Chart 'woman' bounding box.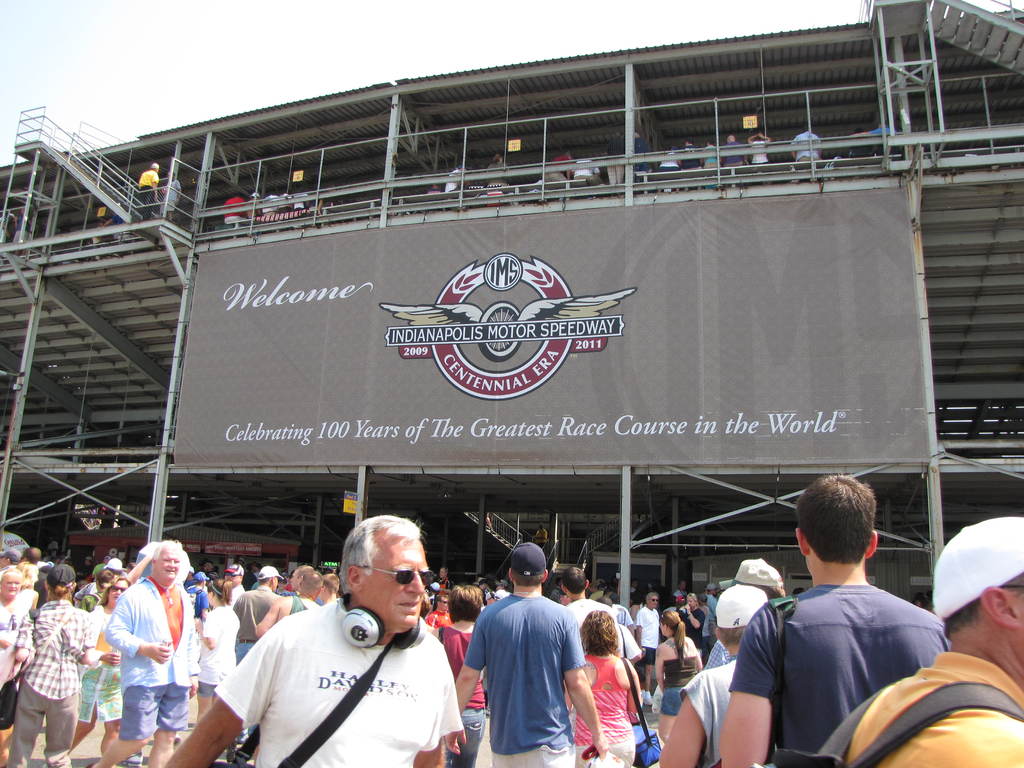
Charted: [576, 612, 648, 761].
